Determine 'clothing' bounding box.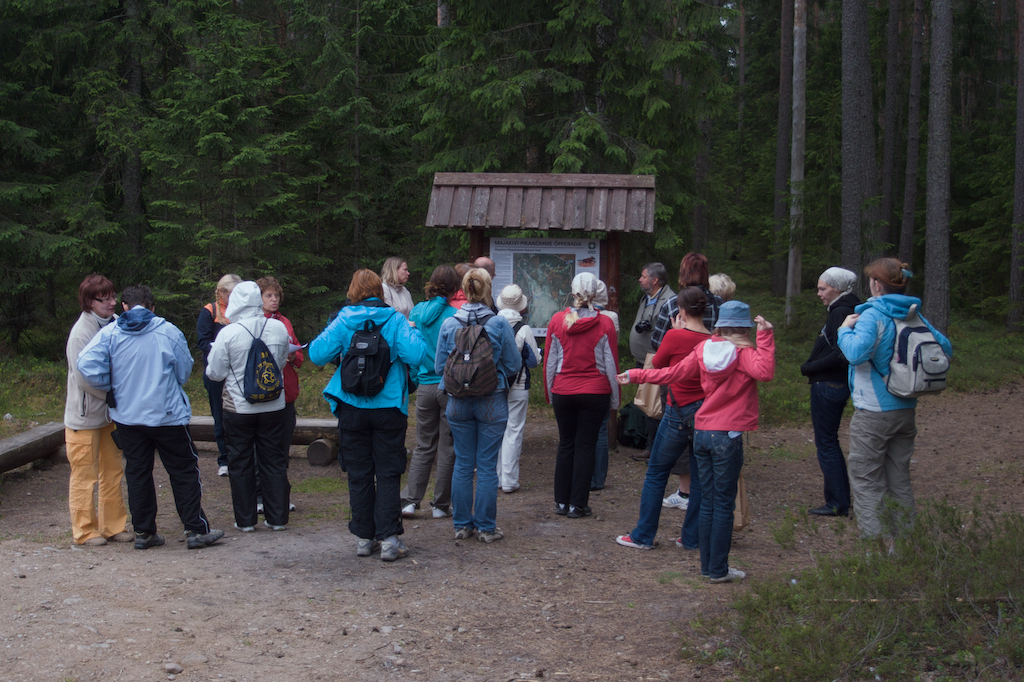
Determined: box(845, 410, 918, 543).
